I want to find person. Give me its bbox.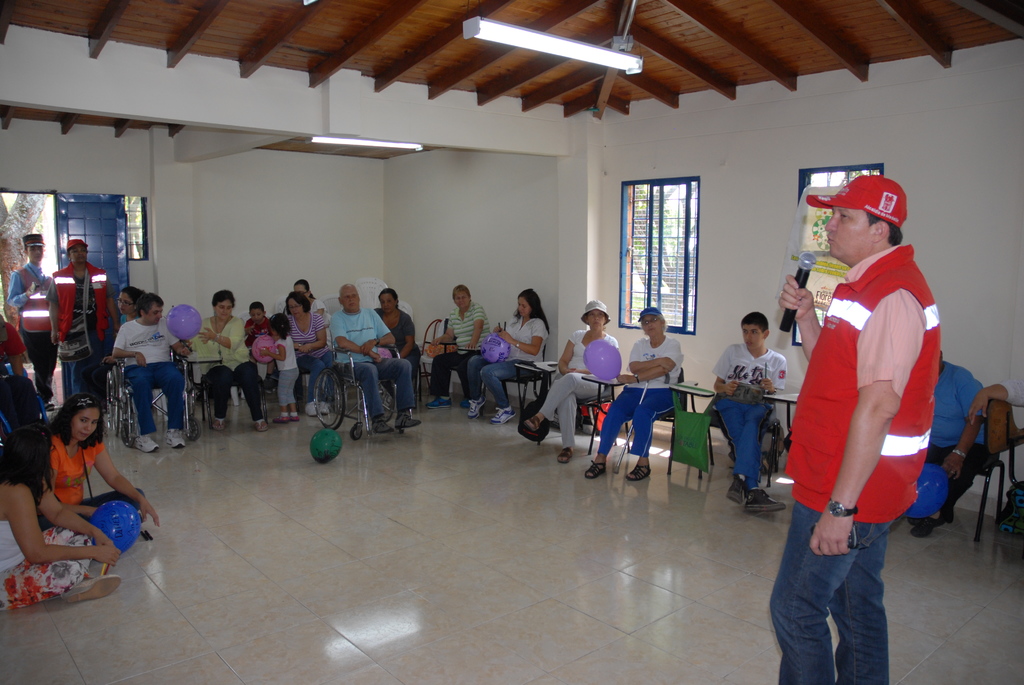
BBox(45, 237, 124, 409).
